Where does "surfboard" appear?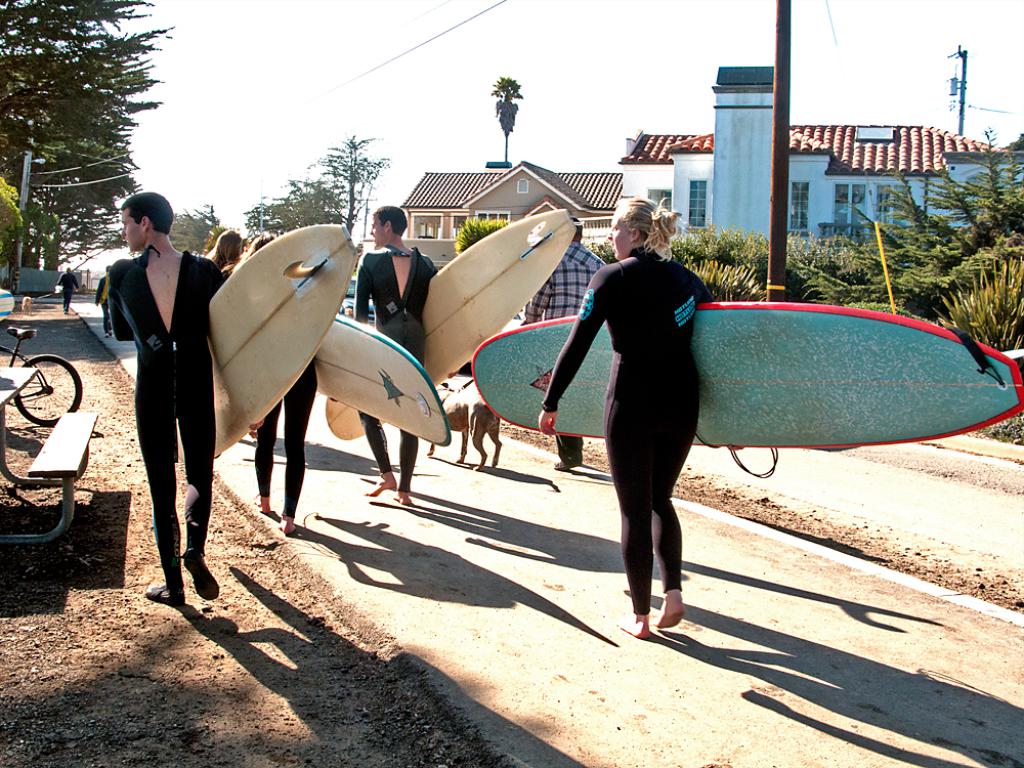
Appears at x1=472, y1=304, x2=1023, y2=440.
